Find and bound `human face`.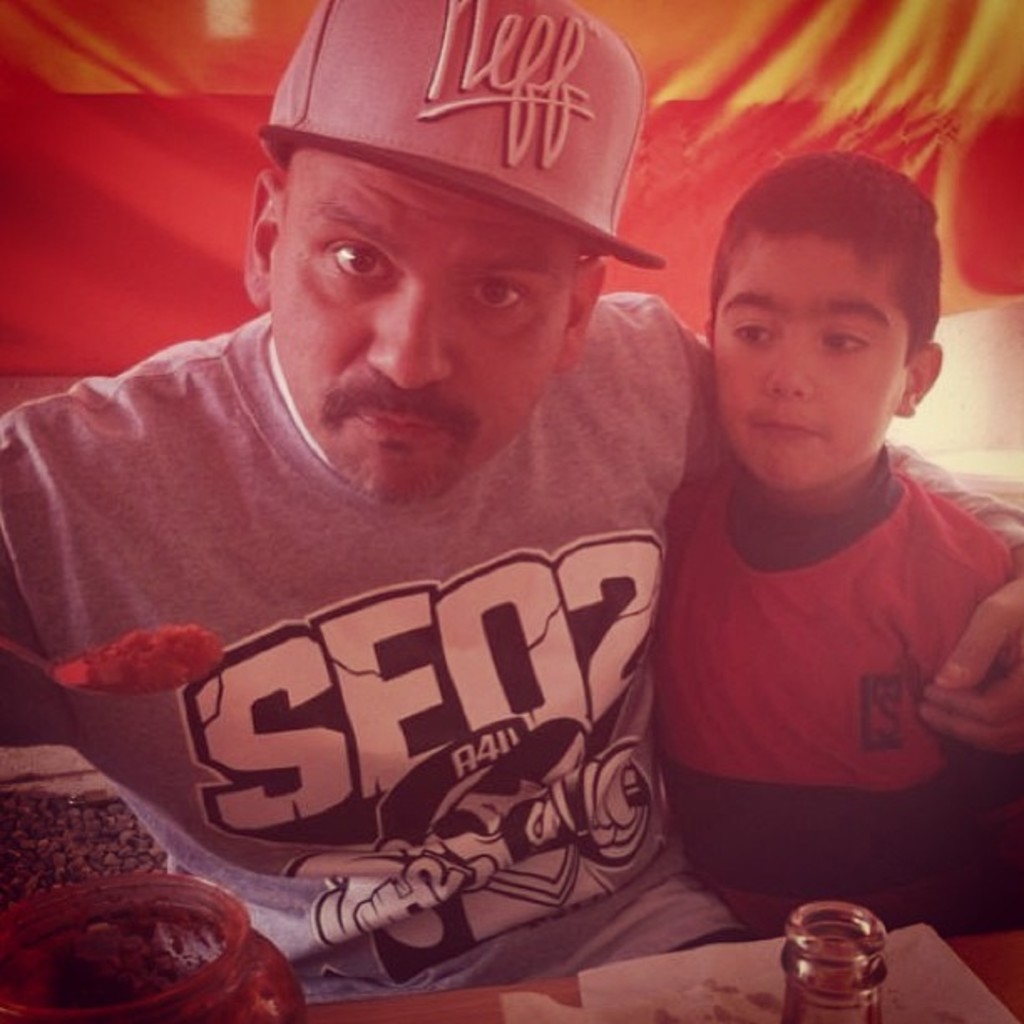
Bound: [x1=714, y1=234, x2=904, y2=485].
